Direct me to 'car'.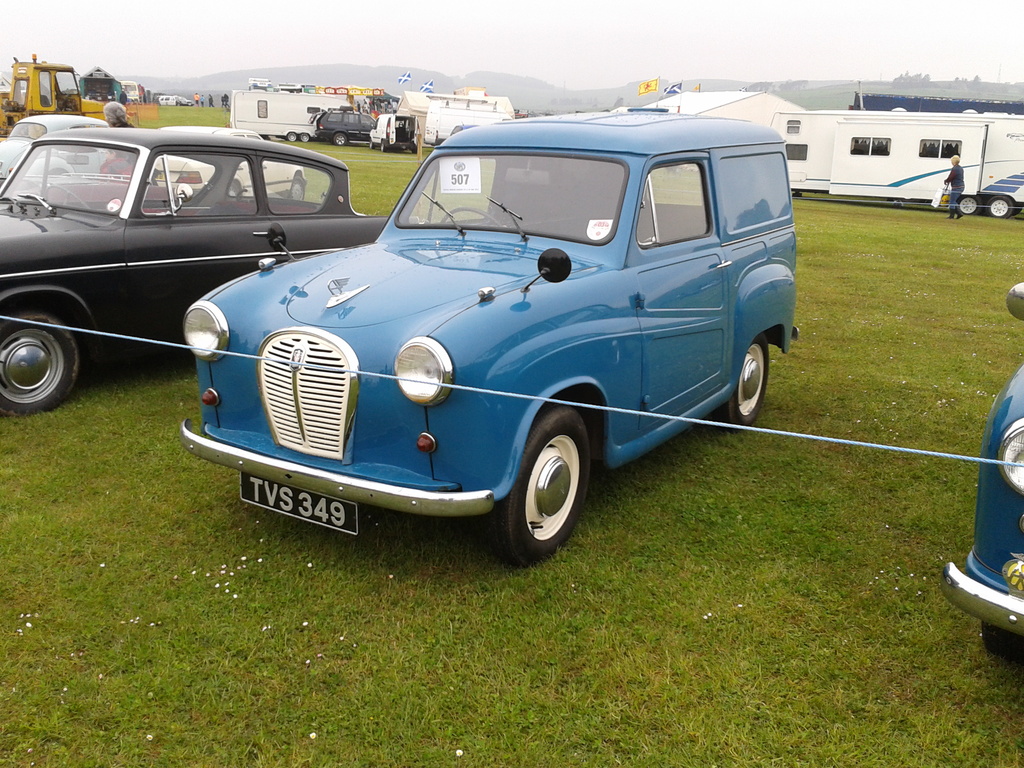
Direction: (0, 113, 107, 195).
